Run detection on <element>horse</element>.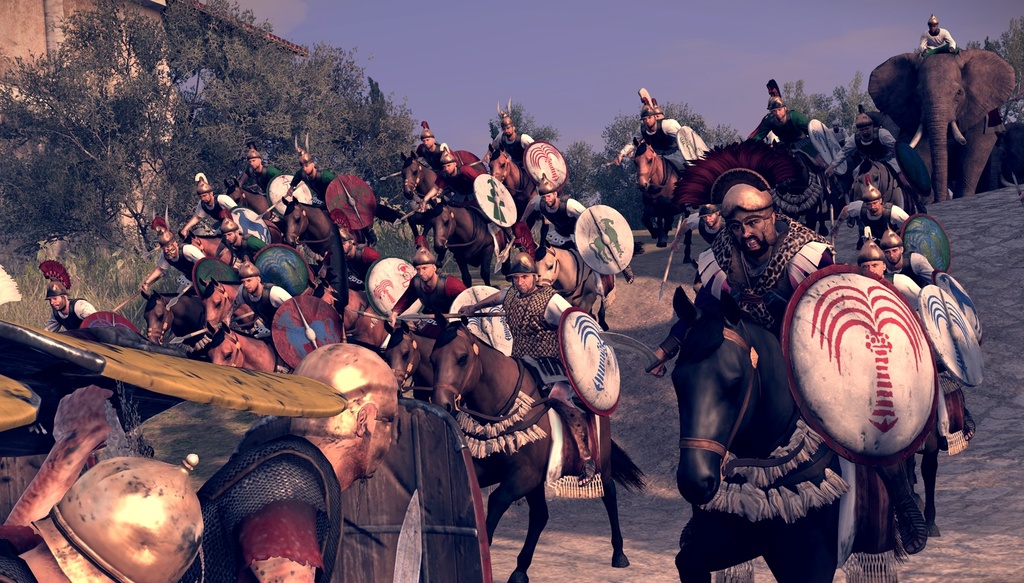
Result: [630, 136, 689, 265].
